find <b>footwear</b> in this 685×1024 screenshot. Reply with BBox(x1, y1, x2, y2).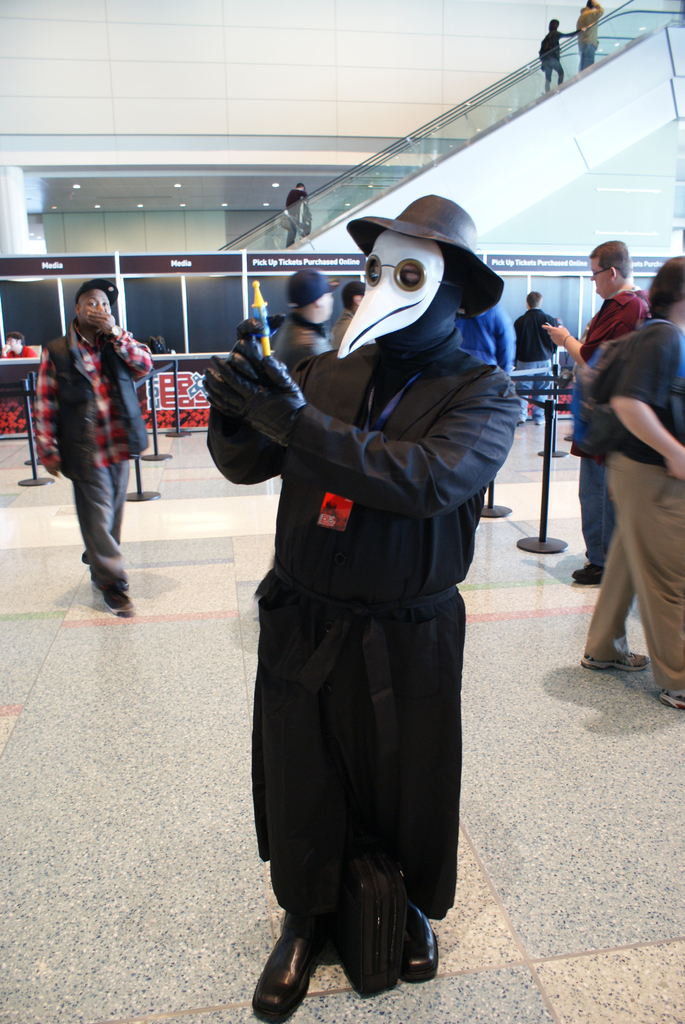
BBox(583, 648, 653, 671).
